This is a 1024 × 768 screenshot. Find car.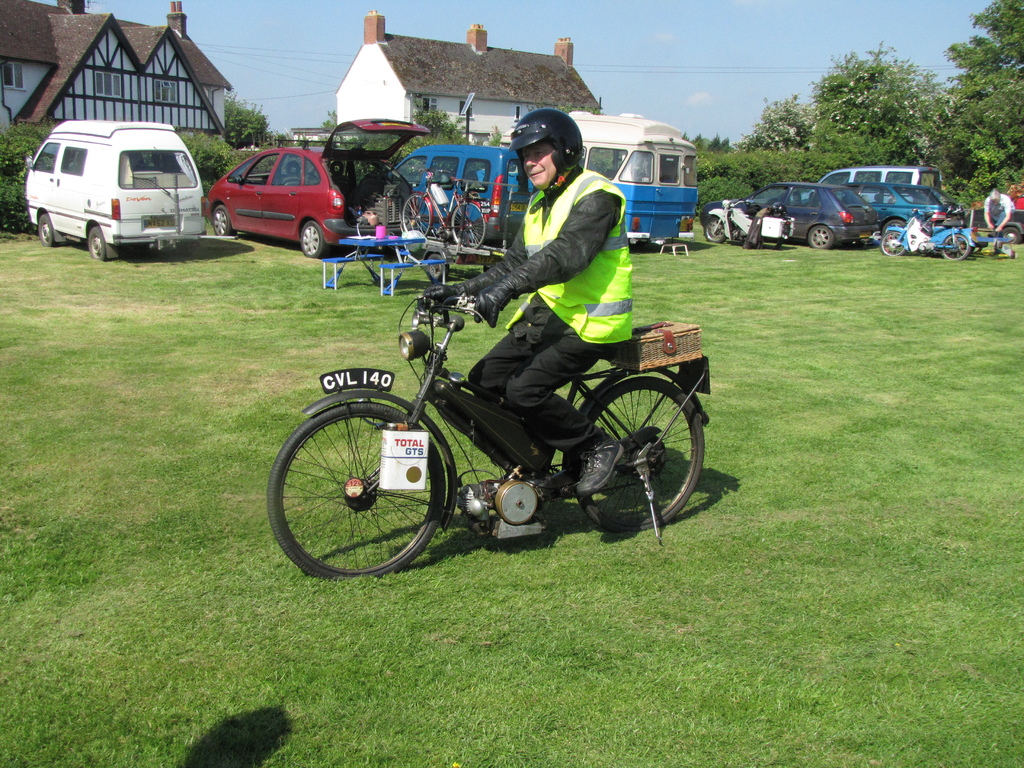
Bounding box: rect(17, 119, 209, 260).
